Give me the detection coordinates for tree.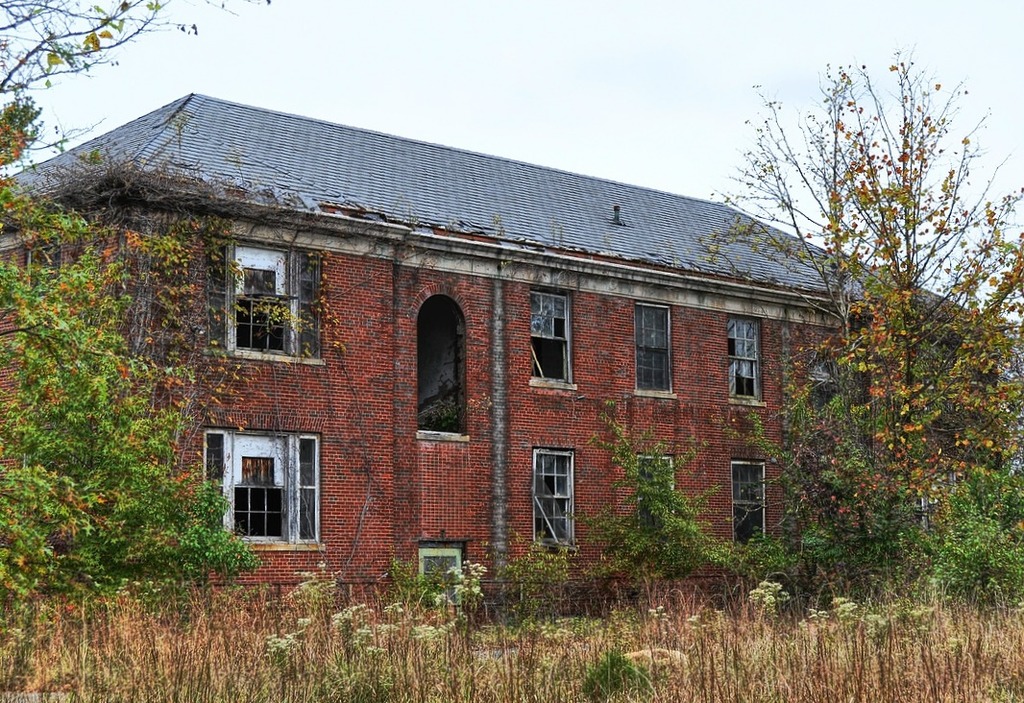
Rect(573, 409, 745, 590).
